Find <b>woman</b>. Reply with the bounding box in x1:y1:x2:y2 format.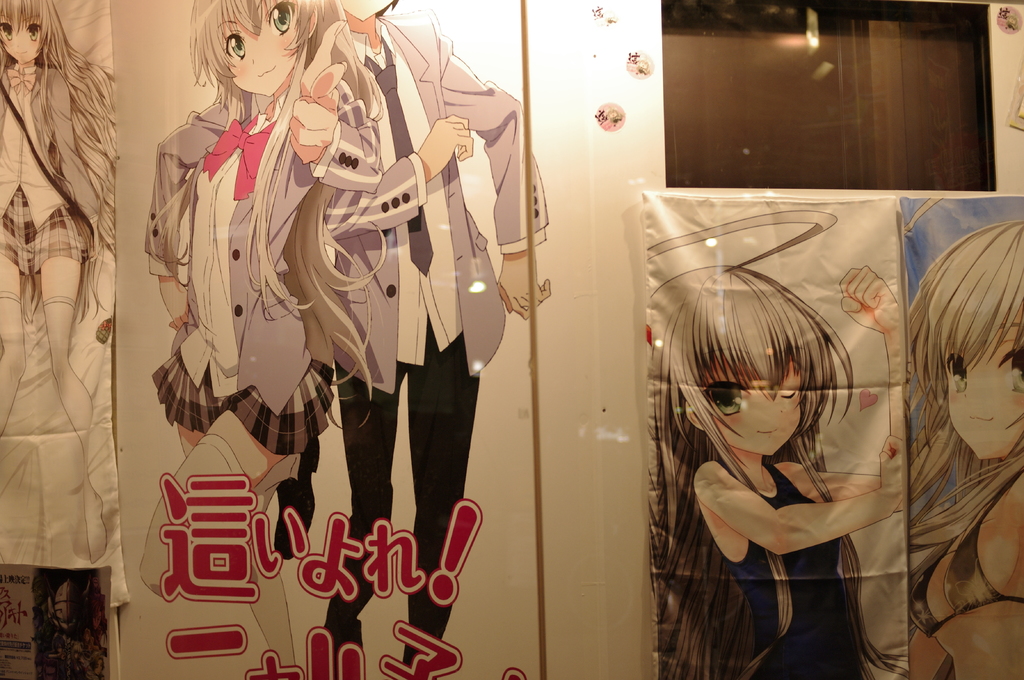
123:0:385:679.
